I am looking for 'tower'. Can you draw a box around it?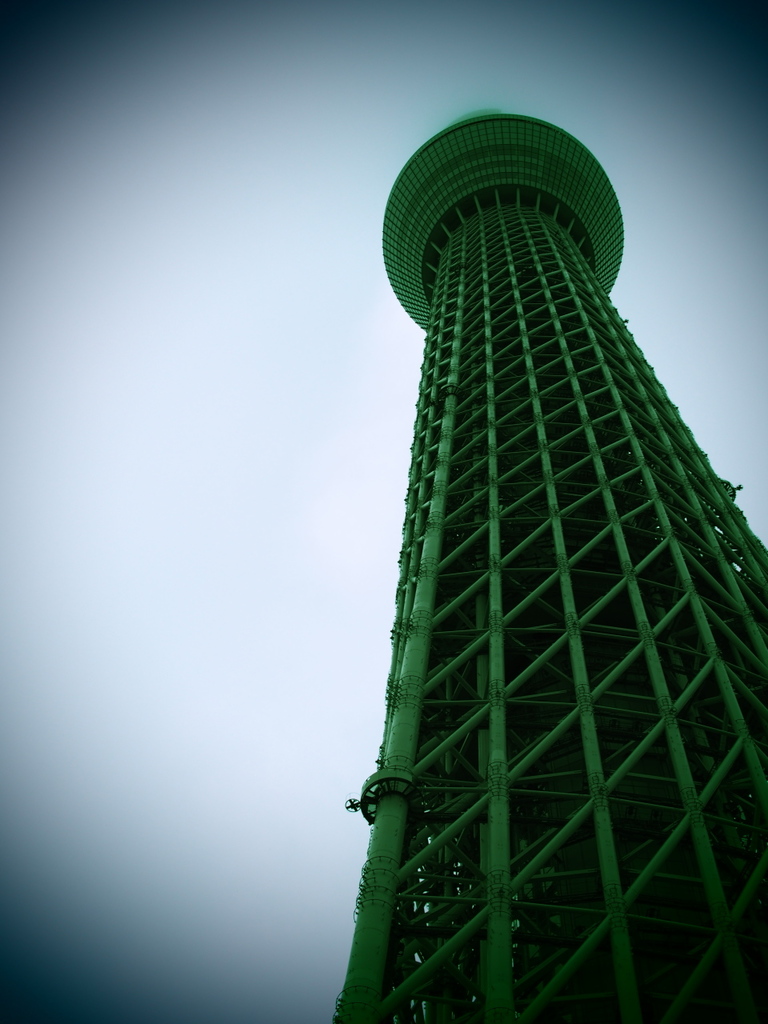
Sure, the bounding box is (left=288, top=62, right=767, bottom=1023).
